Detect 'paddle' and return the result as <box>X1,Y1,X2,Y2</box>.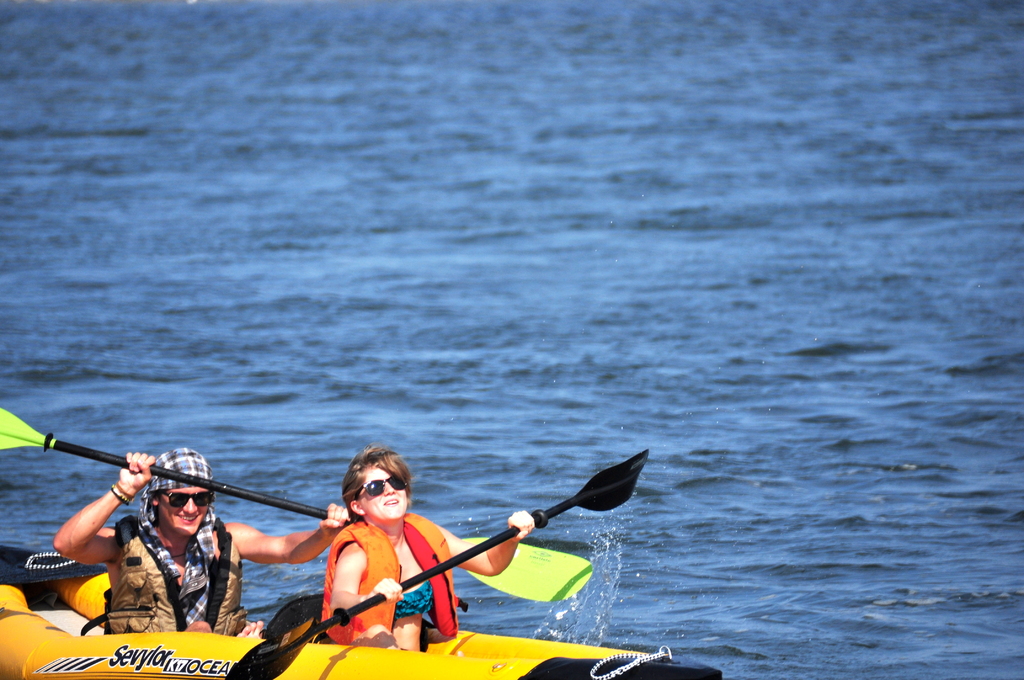
<box>0,403,595,605</box>.
